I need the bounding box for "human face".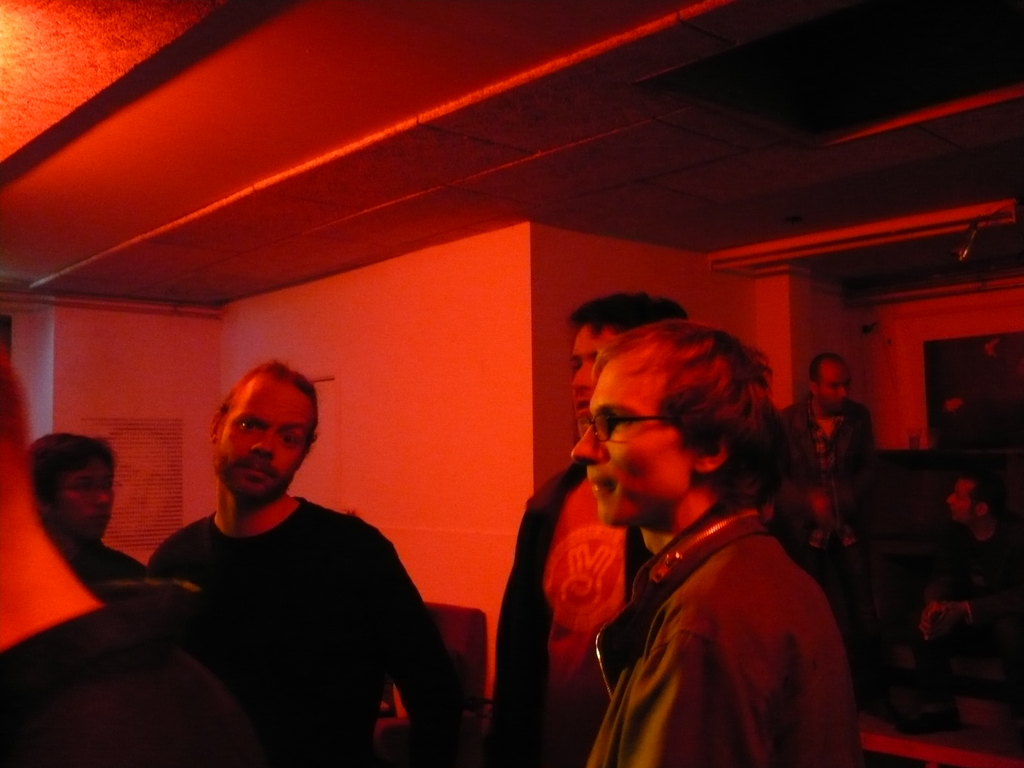
Here it is: 568, 324, 615, 436.
